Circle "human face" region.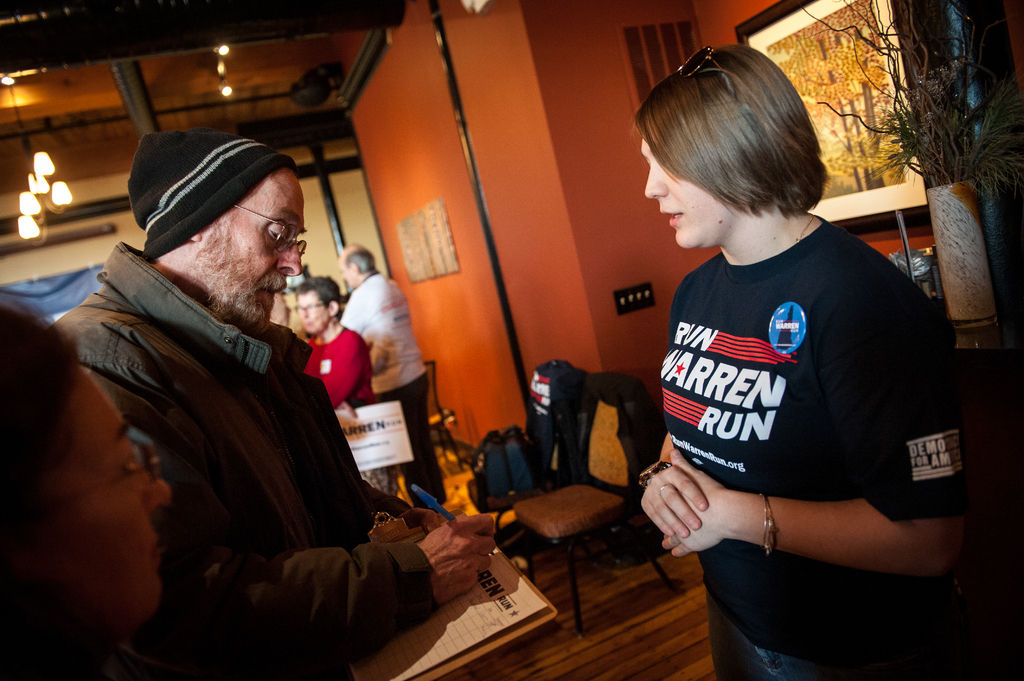
Region: box=[14, 364, 172, 653].
